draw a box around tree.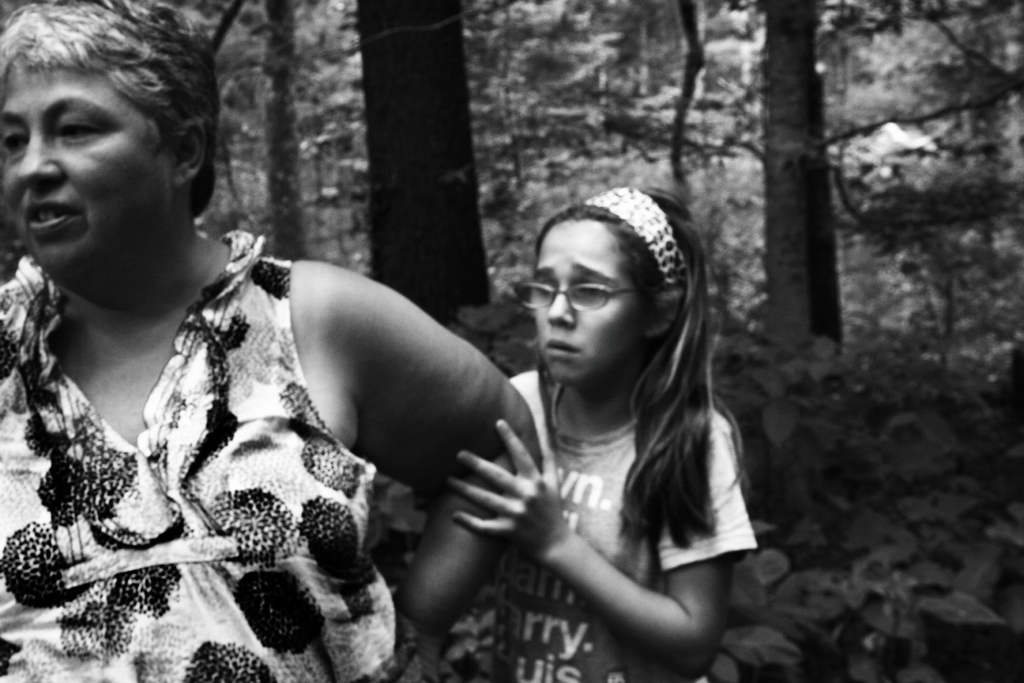
(x1=356, y1=0, x2=492, y2=359).
